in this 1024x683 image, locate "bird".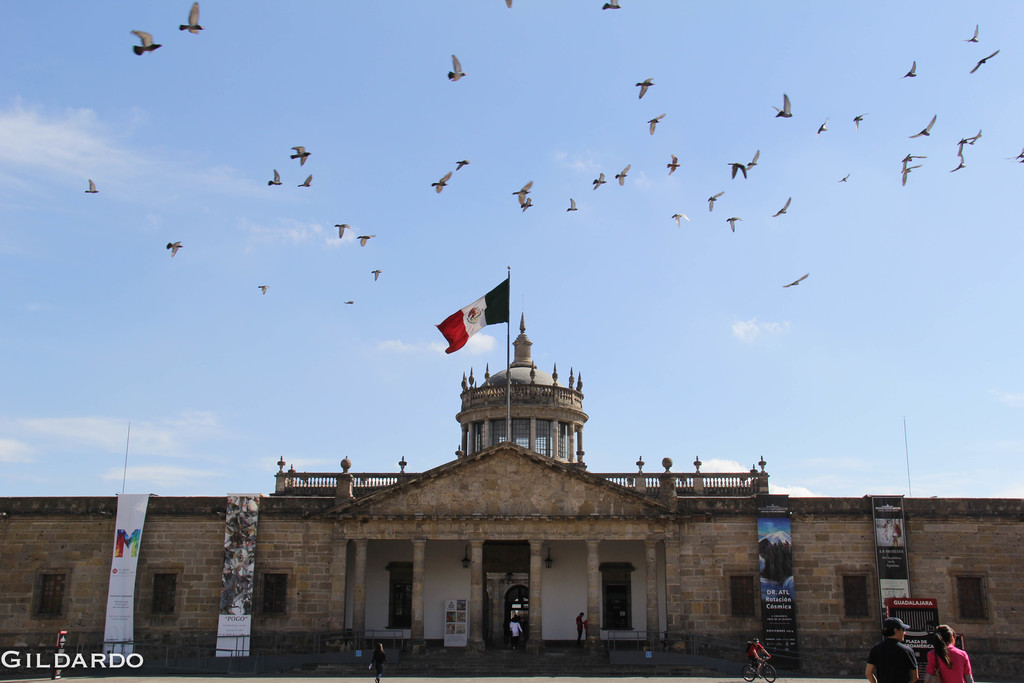
Bounding box: [512,179,537,201].
